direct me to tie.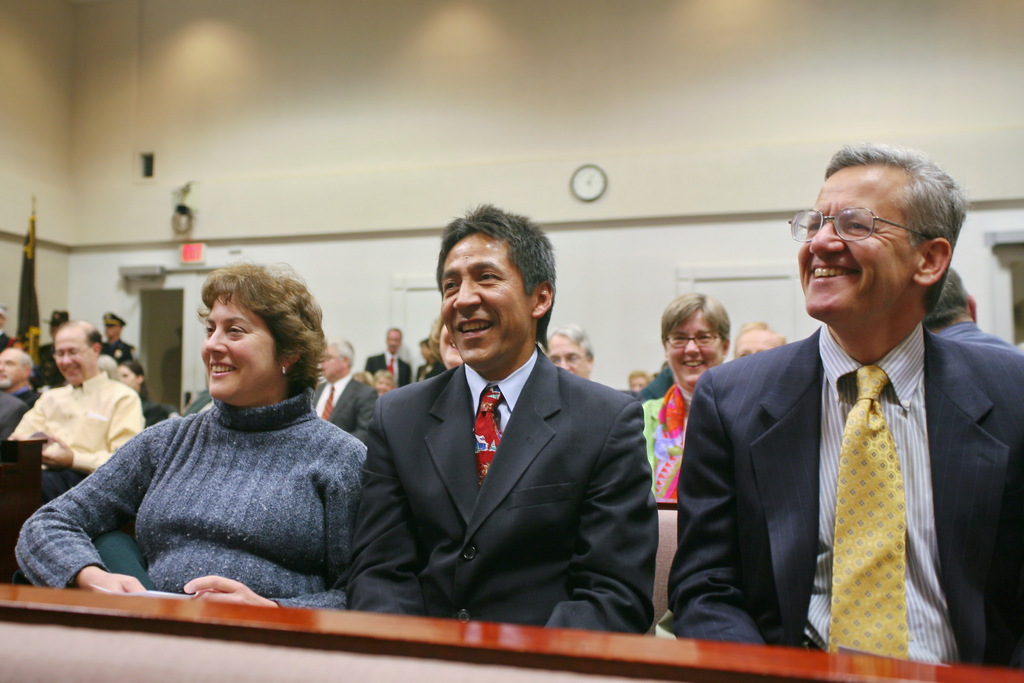
Direction: bbox=[826, 364, 908, 664].
